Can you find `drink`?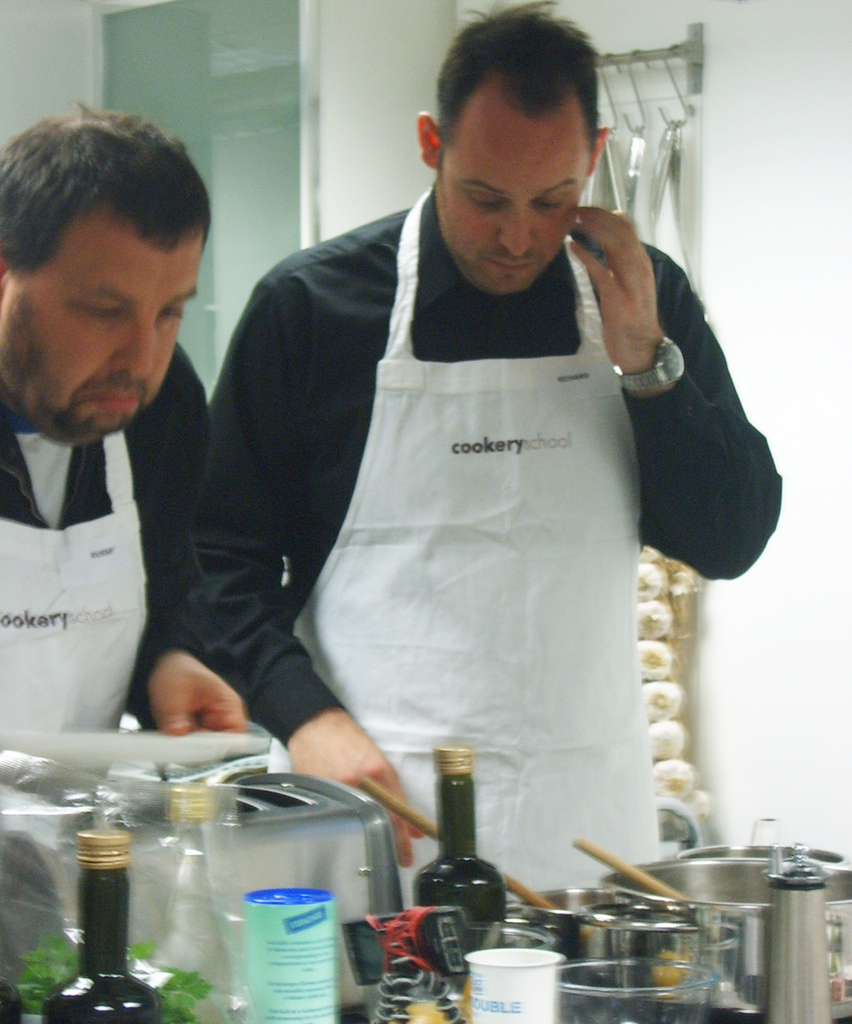
Yes, bounding box: pyautogui.locateOnScreen(557, 956, 728, 1023).
